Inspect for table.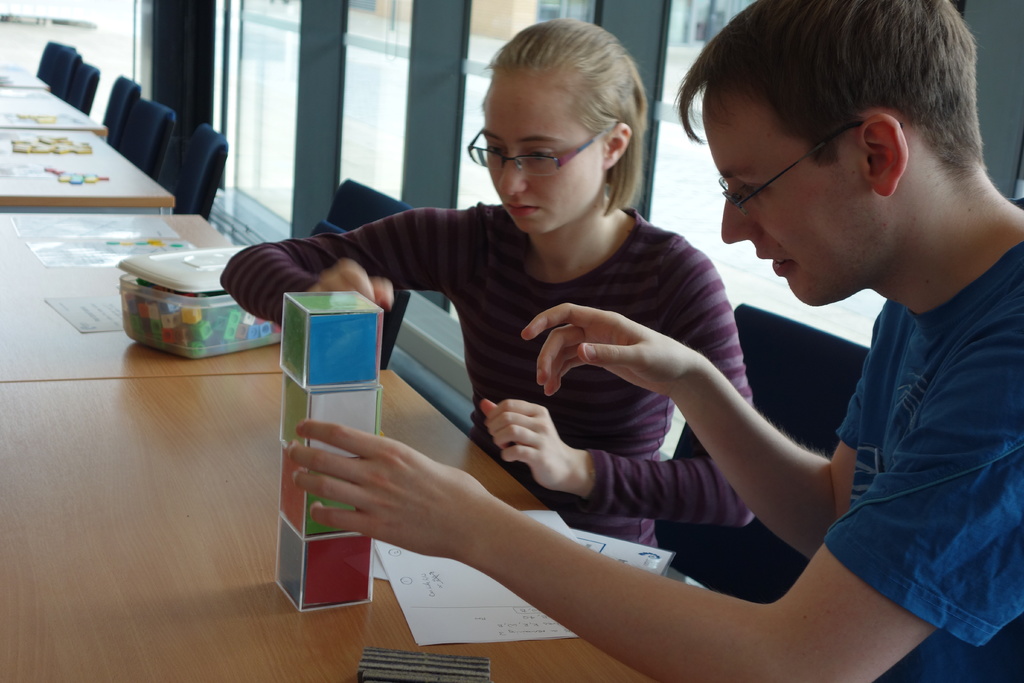
Inspection: locate(0, 128, 175, 209).
